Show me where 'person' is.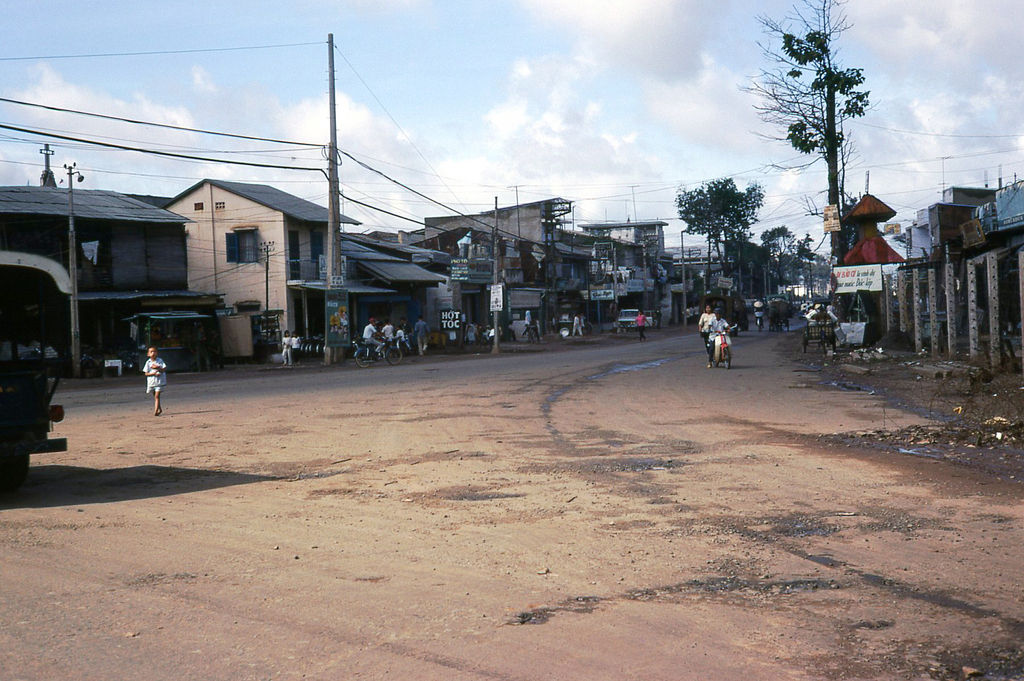
'person' is at [710,308,732,363].
